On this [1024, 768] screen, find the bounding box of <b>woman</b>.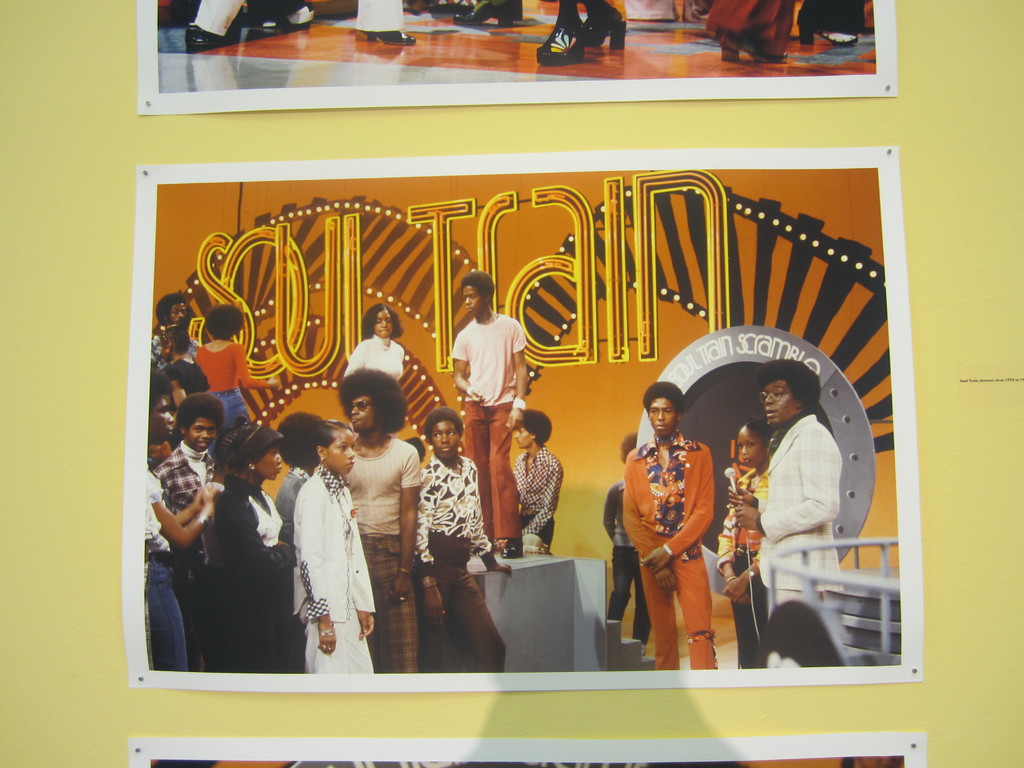
Bounding box: BBox(189, 311, 291, 428).
